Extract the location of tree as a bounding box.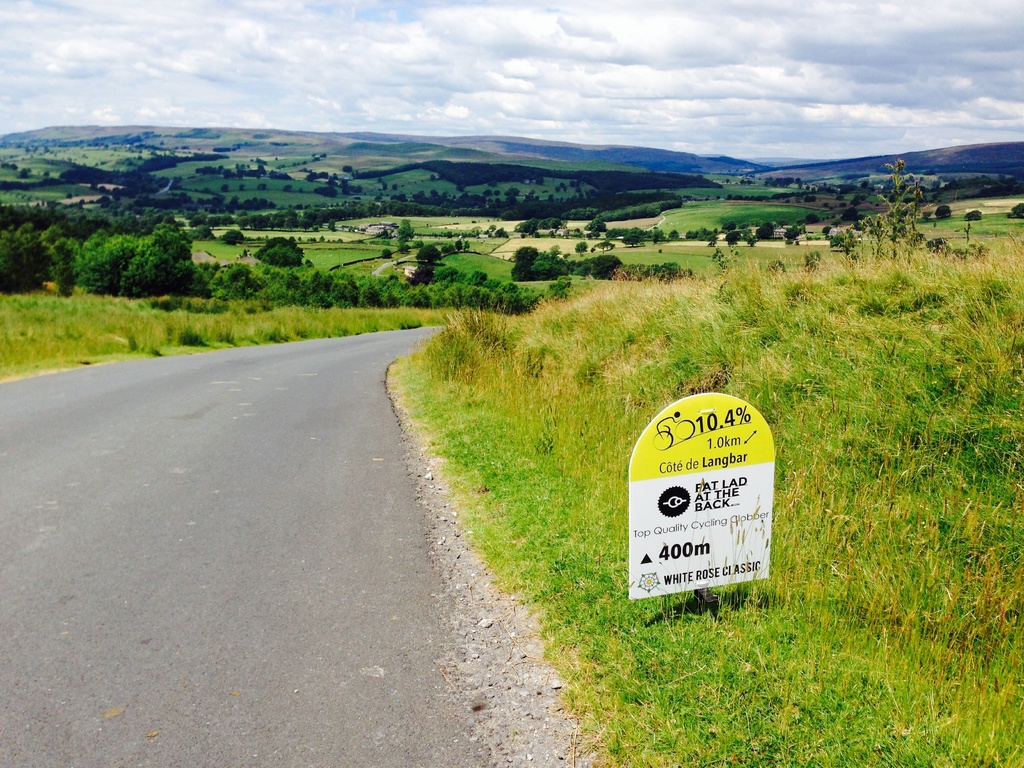
box(340, 164, 355, 173).
